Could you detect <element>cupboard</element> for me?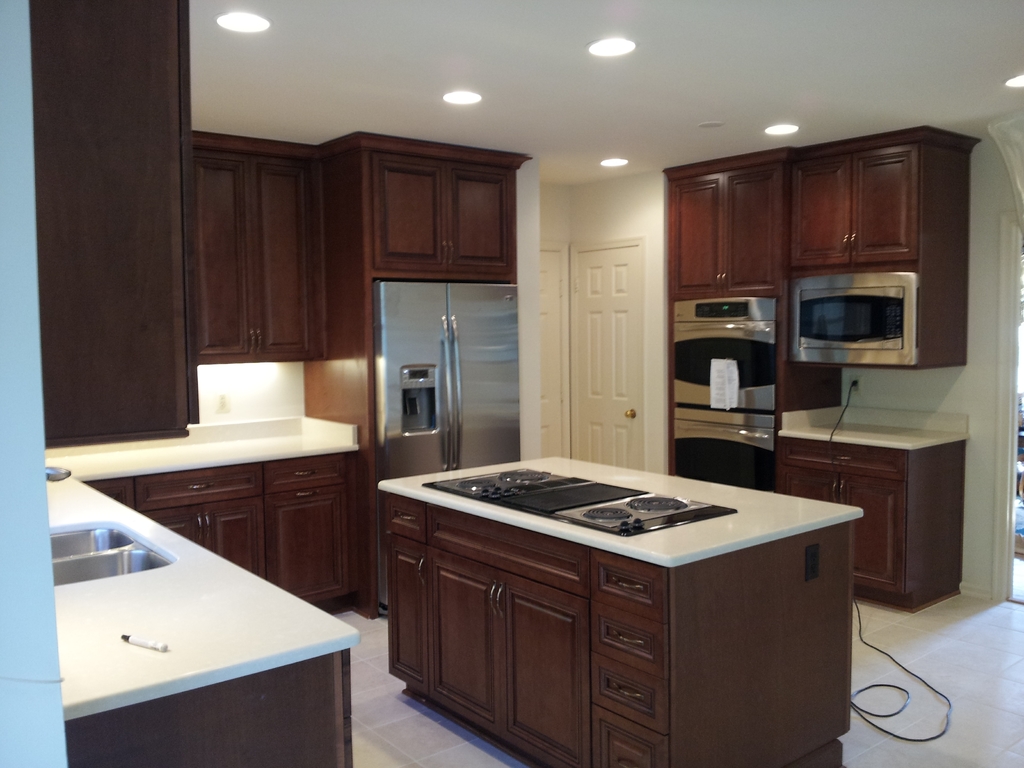
Detection result: [659,135,981,623].
